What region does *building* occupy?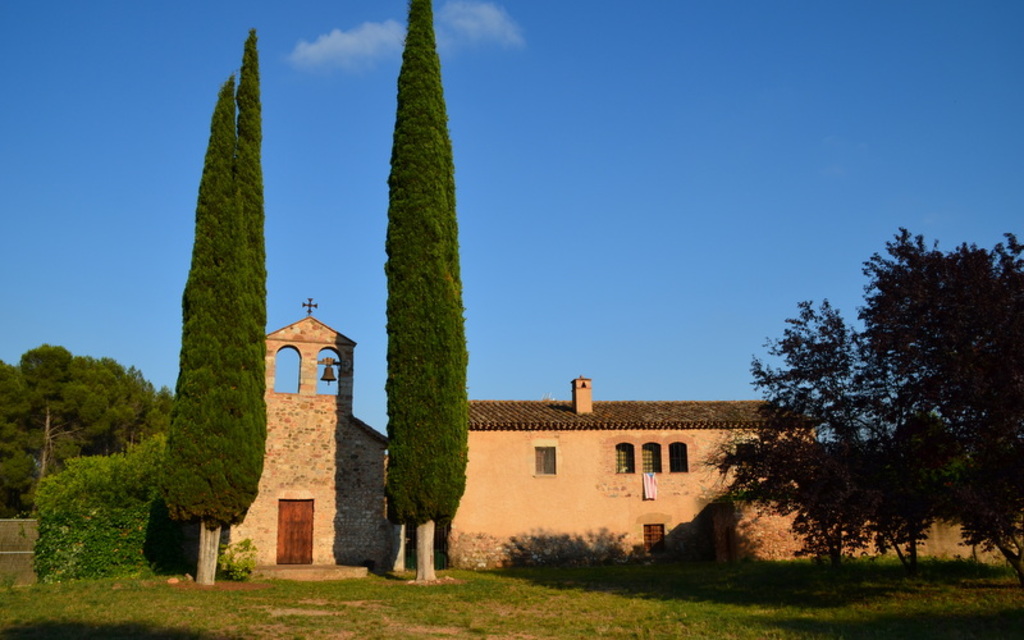
{"left": 448, "top": 376, "right": 817, "bottom": 568}.
